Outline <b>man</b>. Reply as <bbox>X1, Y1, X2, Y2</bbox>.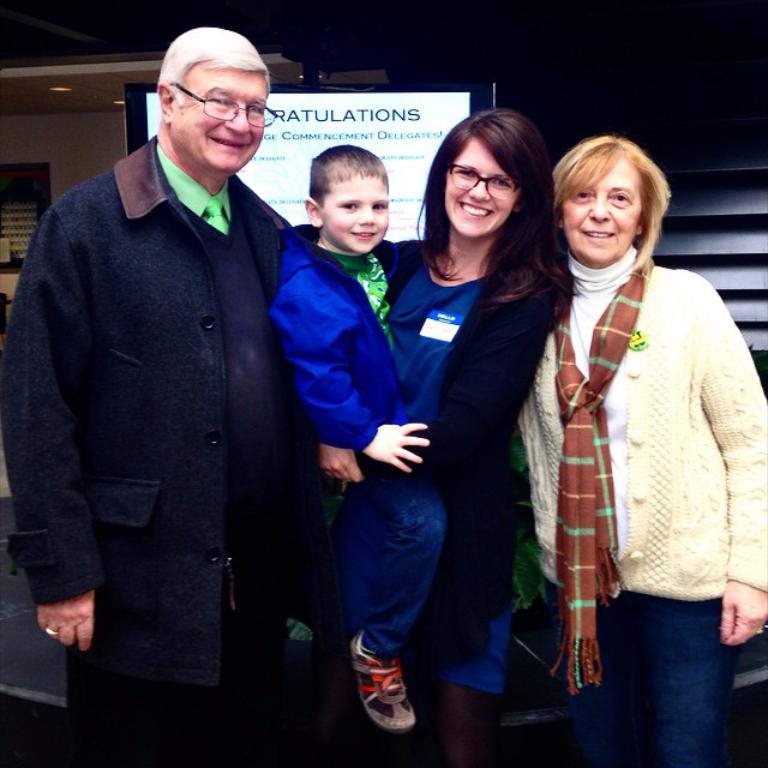
<bbox>0, 20, 365, 767</bbox>.
